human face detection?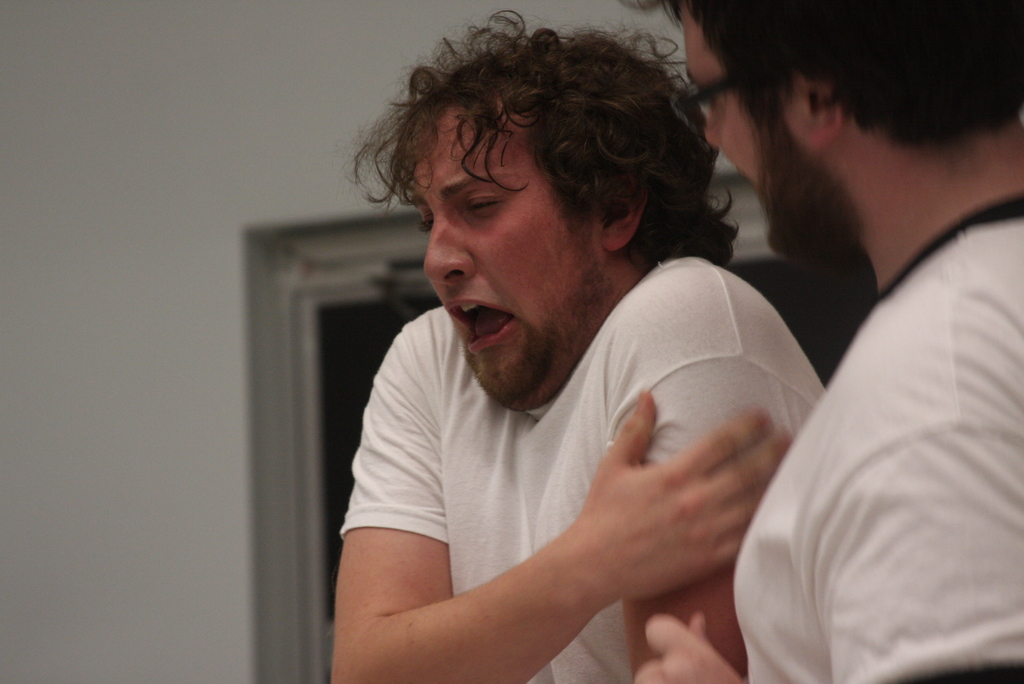
crop(681, 8, 799, 208)
